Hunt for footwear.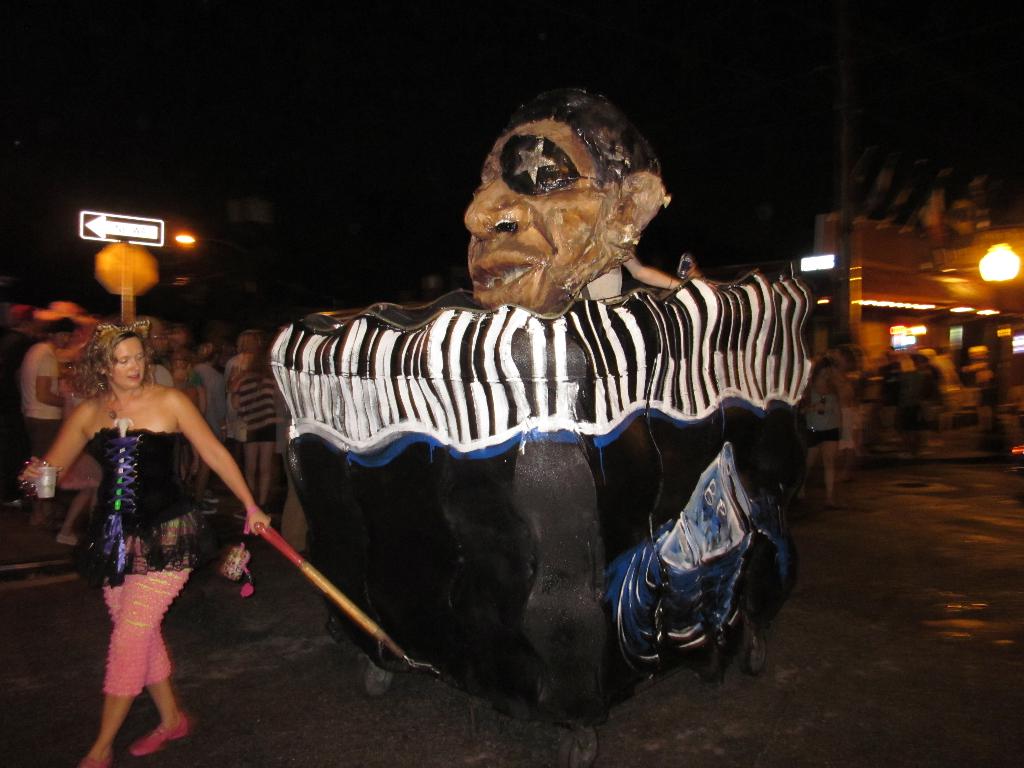
Hunted down at [78,755,114,767].
